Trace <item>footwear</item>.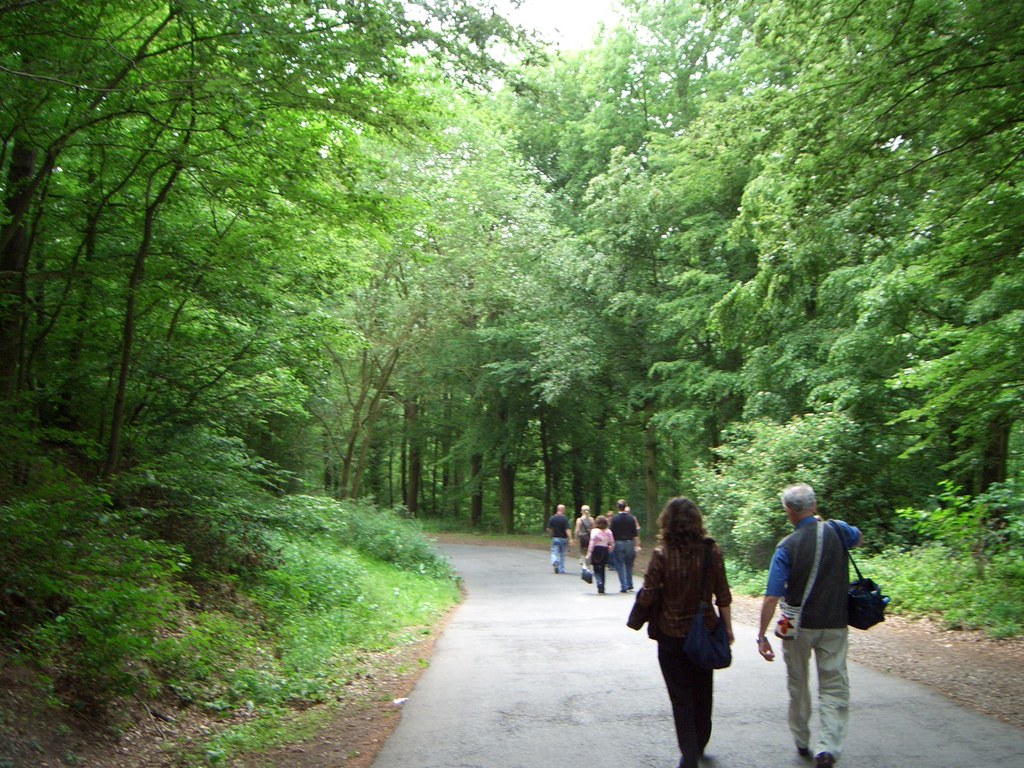
Traced to <bbox>793, 749, 808, 758</bbox>.
